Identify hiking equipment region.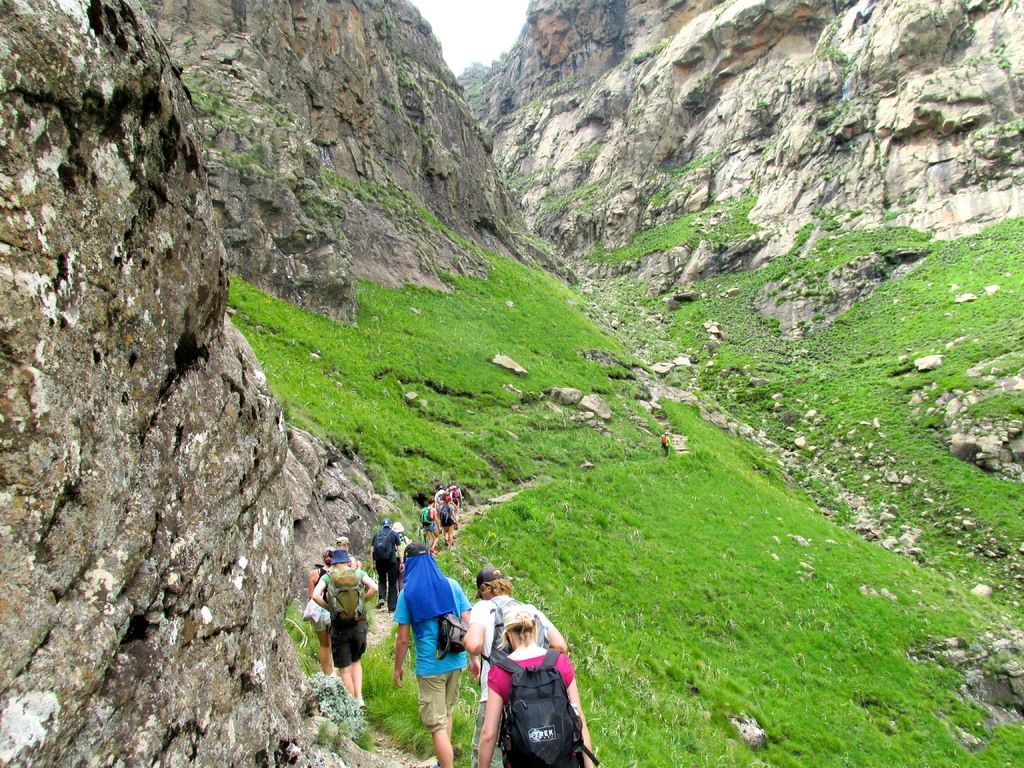
Region: x1=448, y1=484, x2=460, y2=507.
